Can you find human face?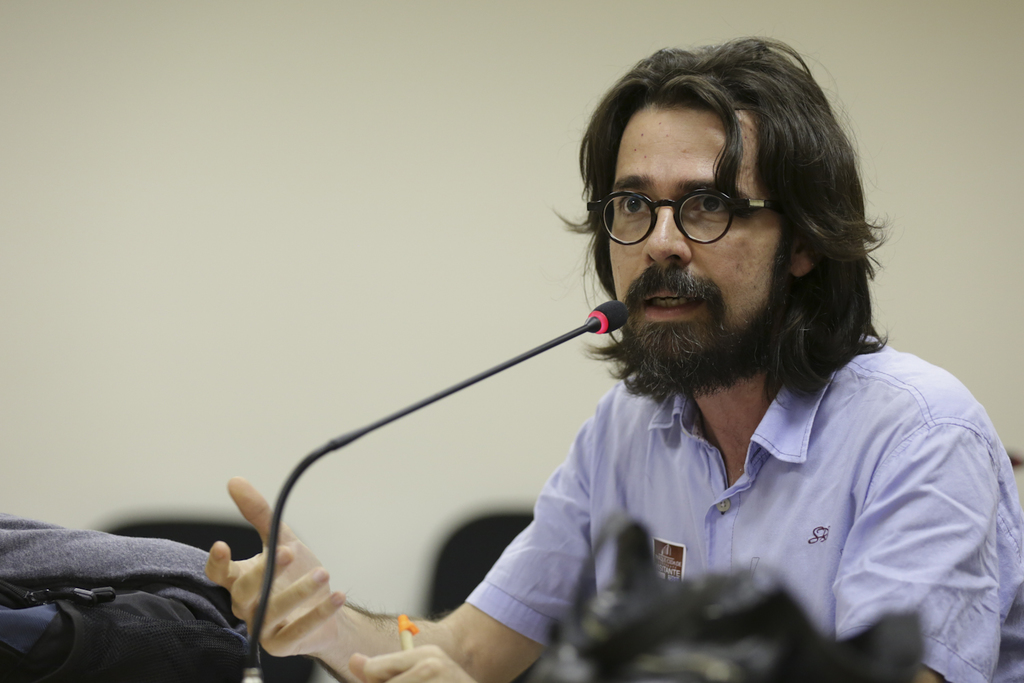
Yes, bounding box: bbox=(601, 104, 784, 382).
